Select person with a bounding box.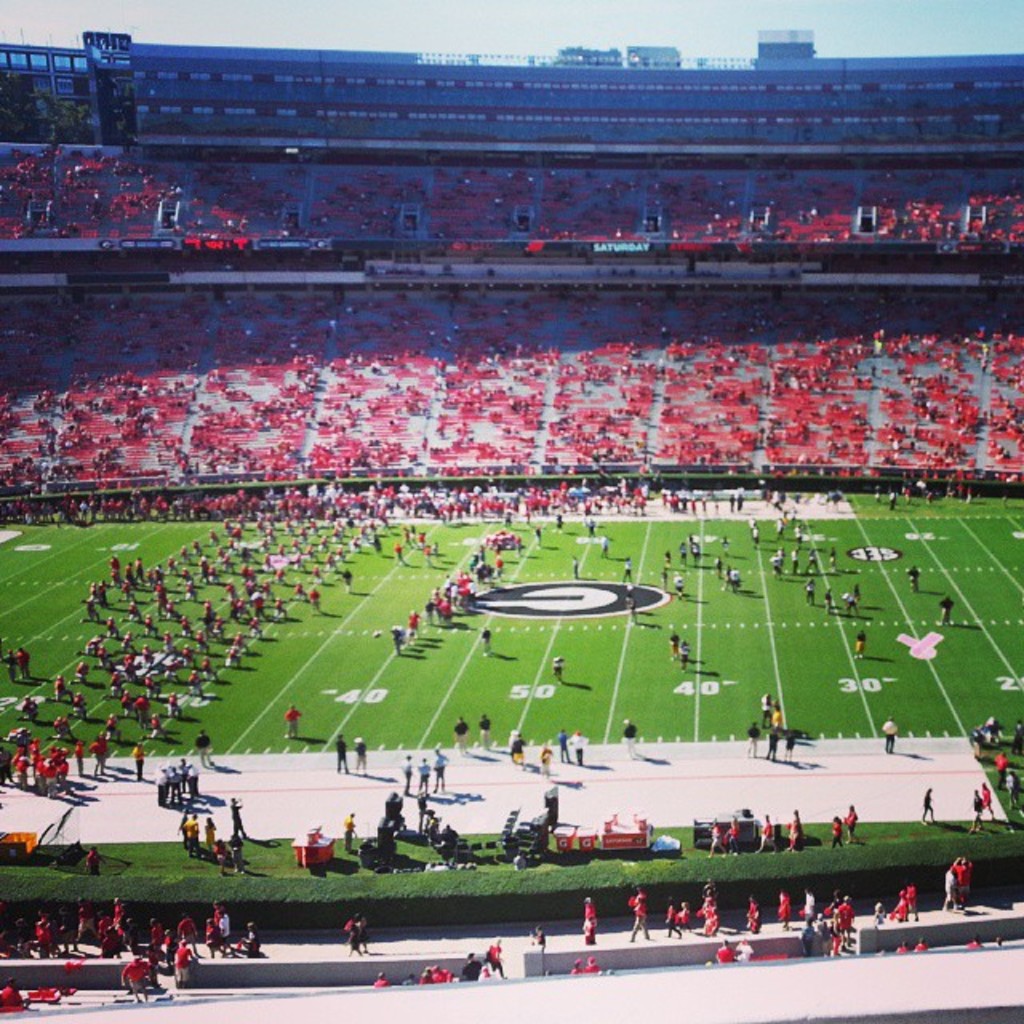
(194,723,216,766).
